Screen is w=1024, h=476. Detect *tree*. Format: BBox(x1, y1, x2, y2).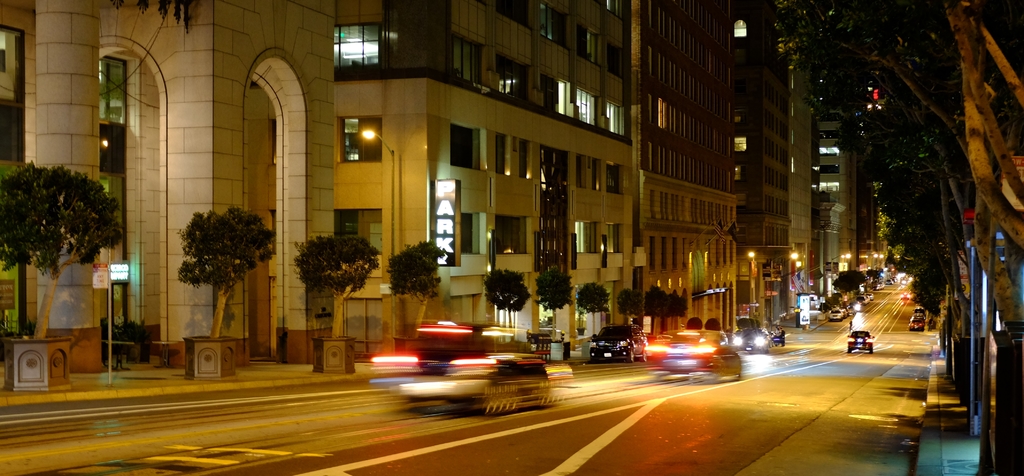
BBox(535, 264, 577, 343).
